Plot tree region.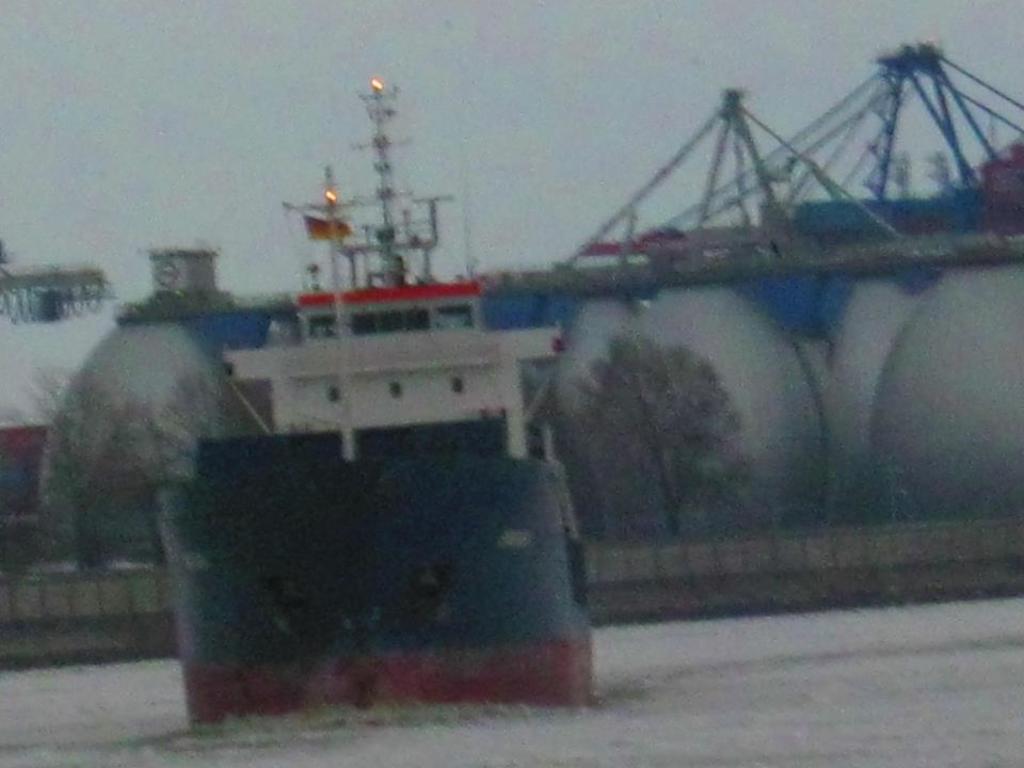
Plotted at [left=563, top=301, right=773, bottom=556].
